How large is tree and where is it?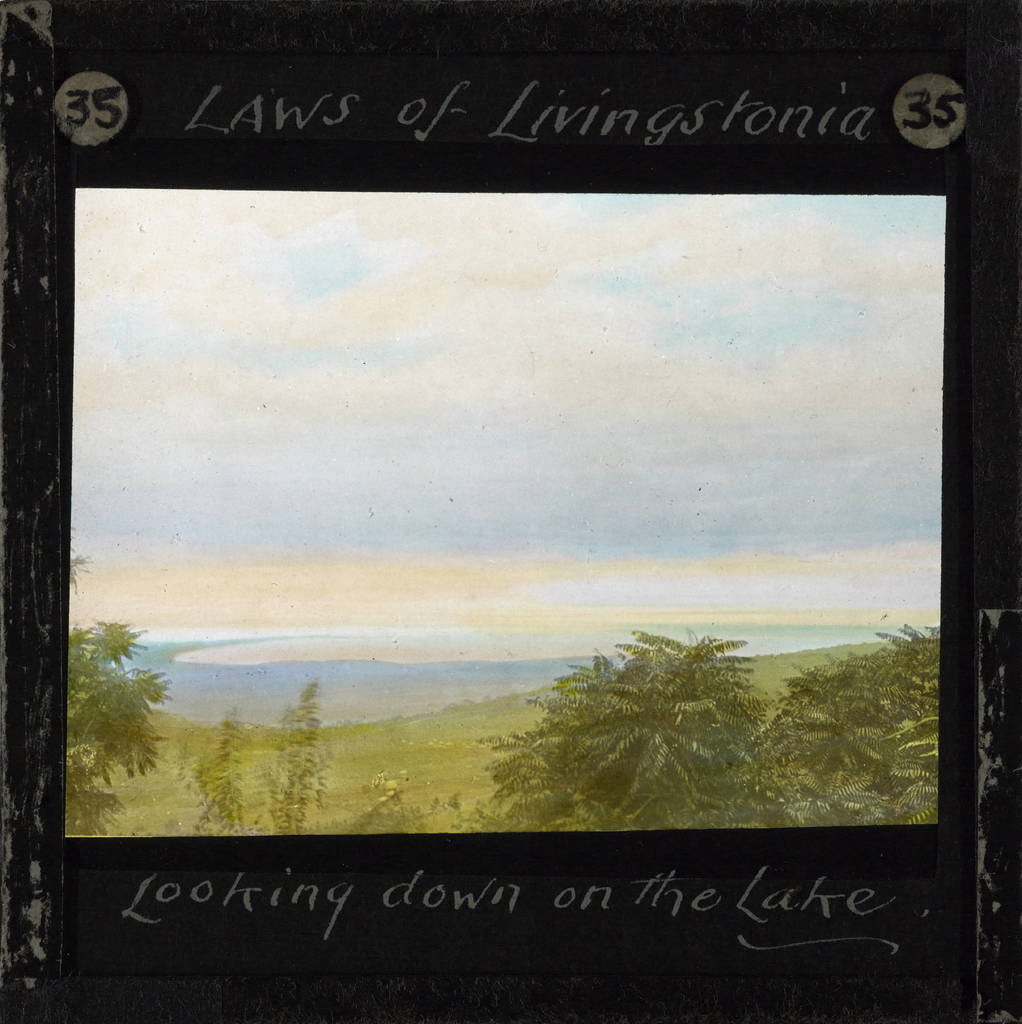
Bounding box: locate(64, 615, 169, 839).
